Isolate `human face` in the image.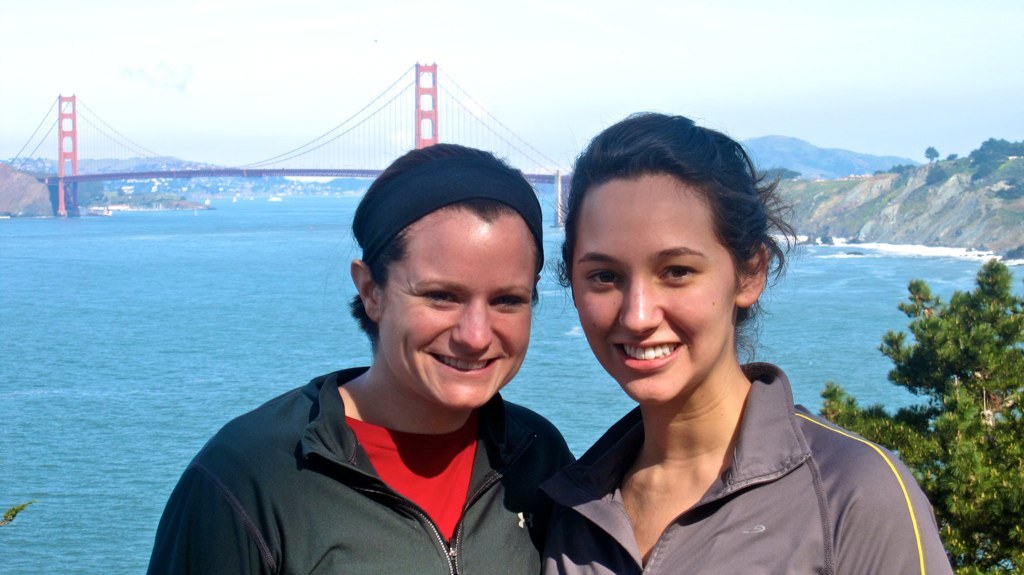
Isolated region: (573, 173, 734, 404).
